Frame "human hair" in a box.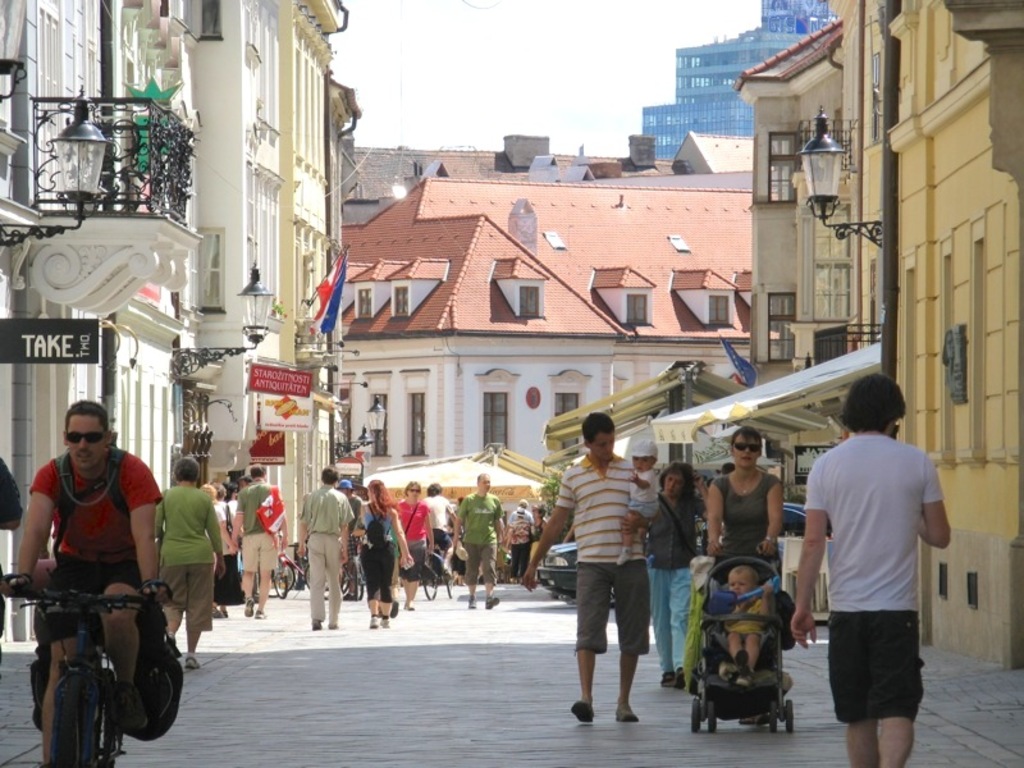
BBox(539, 508, 547, 516).
